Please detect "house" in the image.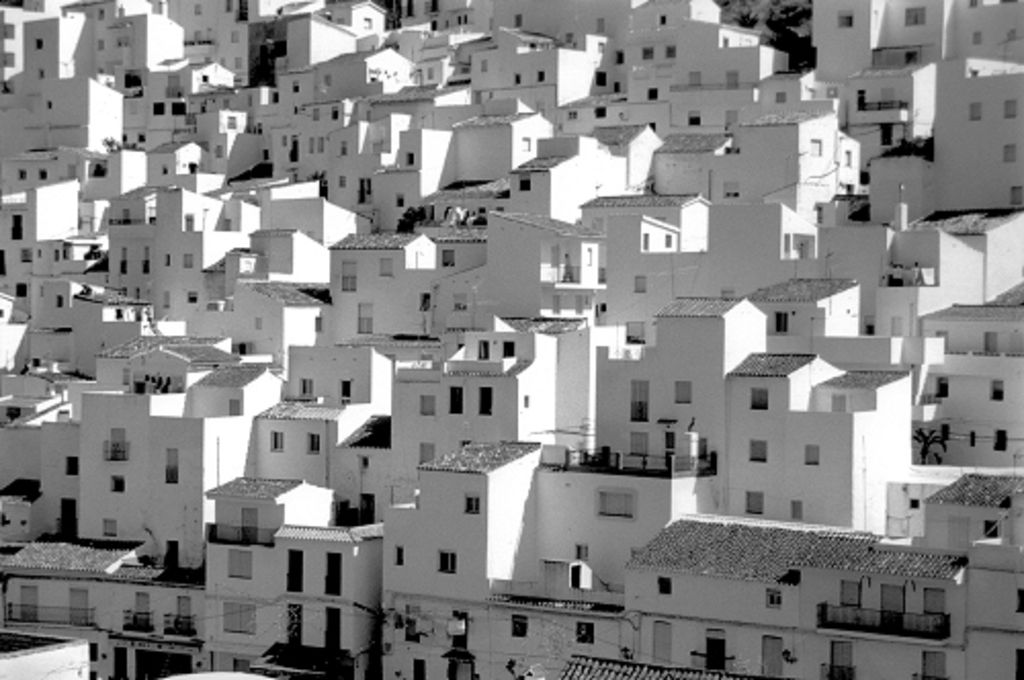
[left=80, top=293, right=154, bottom=369].
